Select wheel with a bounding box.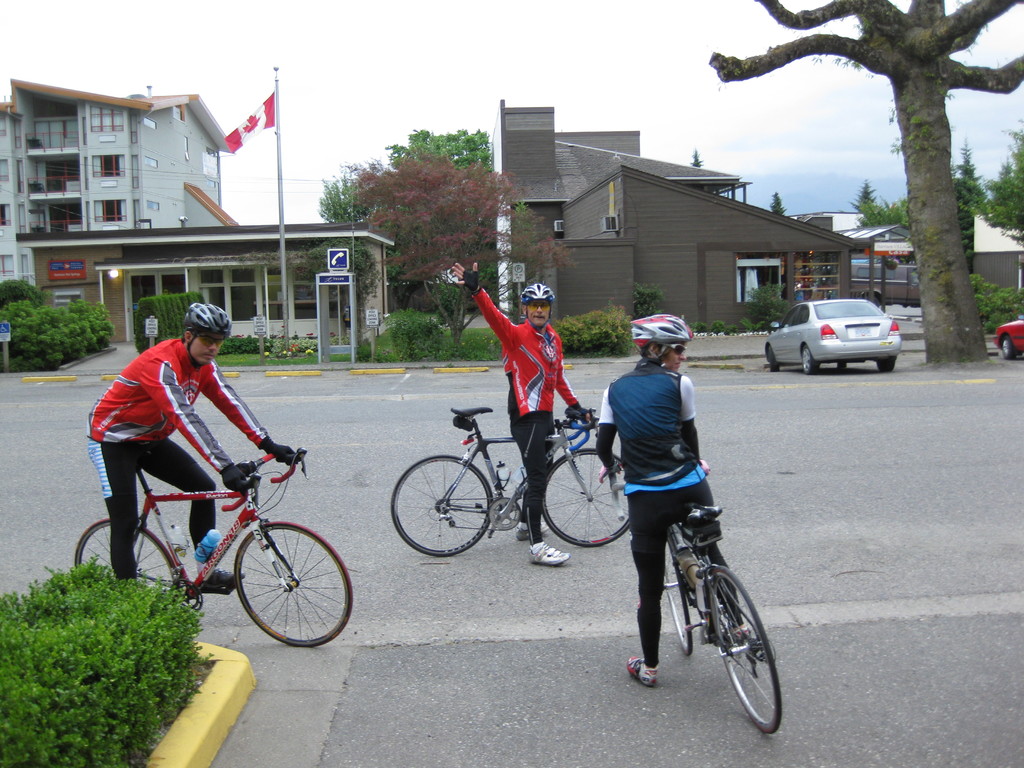
crop(837, 358, 847, 369).
